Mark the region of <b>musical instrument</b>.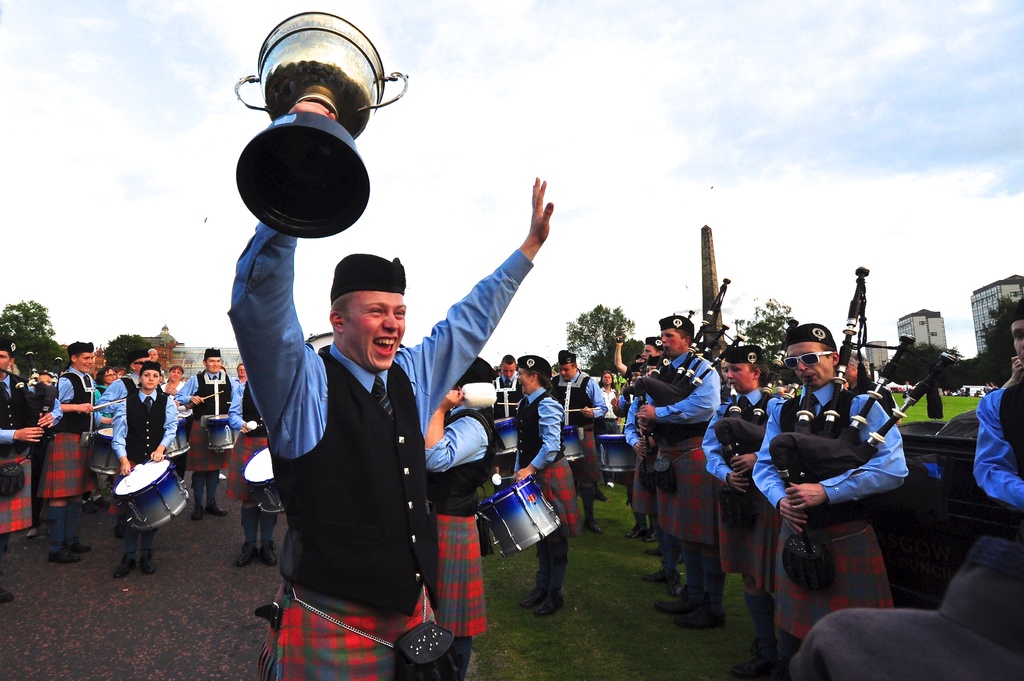
Region: 596/423/646/482.
